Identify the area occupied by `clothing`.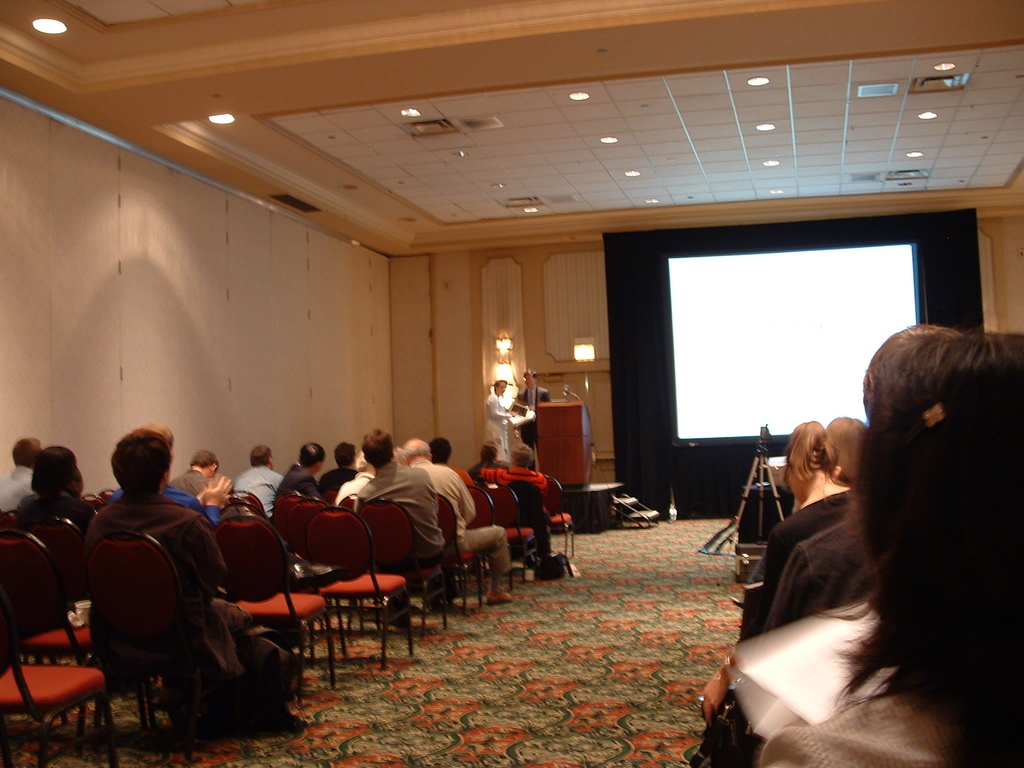
Area: left=0, top=460, right=38, bottom=511.
